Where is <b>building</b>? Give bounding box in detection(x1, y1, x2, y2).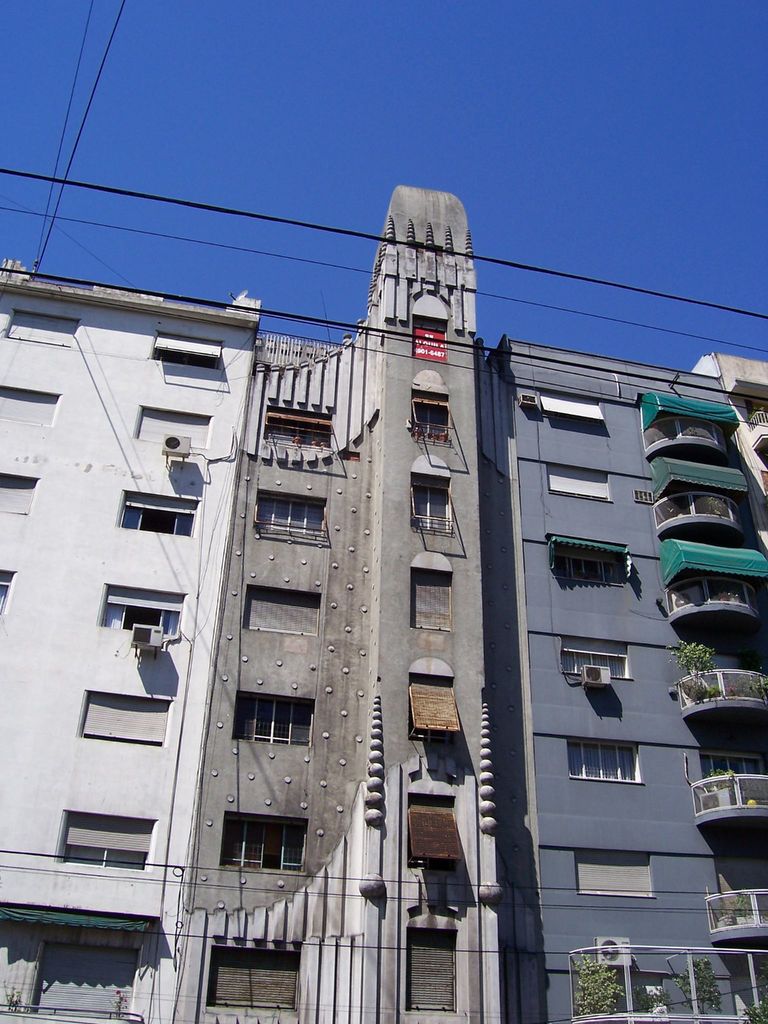
detection(0, 257, 260, 1023).
